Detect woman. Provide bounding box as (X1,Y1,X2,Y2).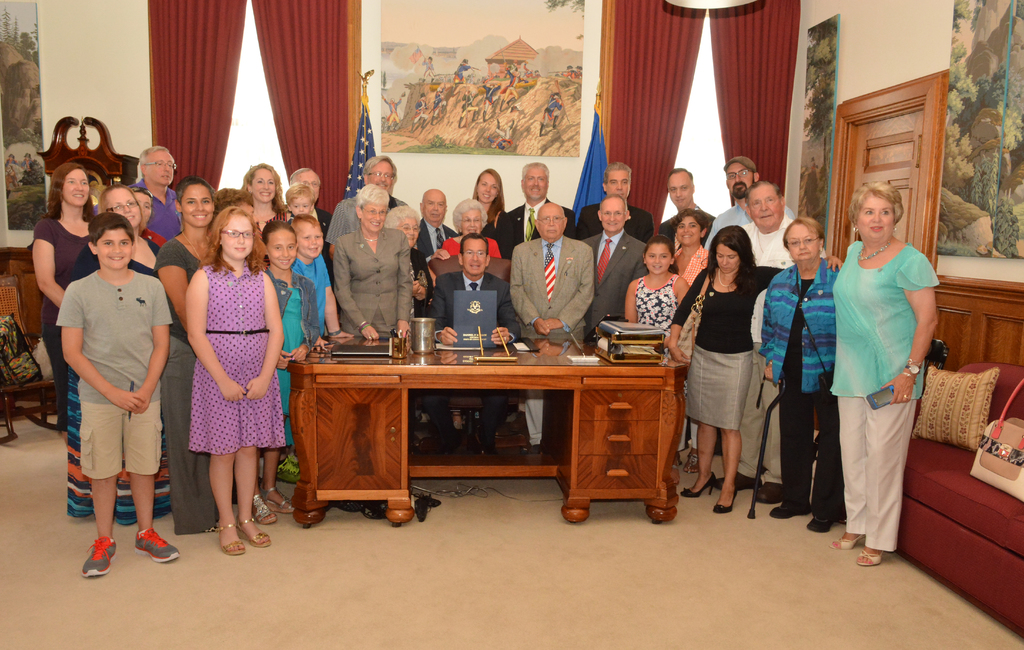
(474,166,508,242).
